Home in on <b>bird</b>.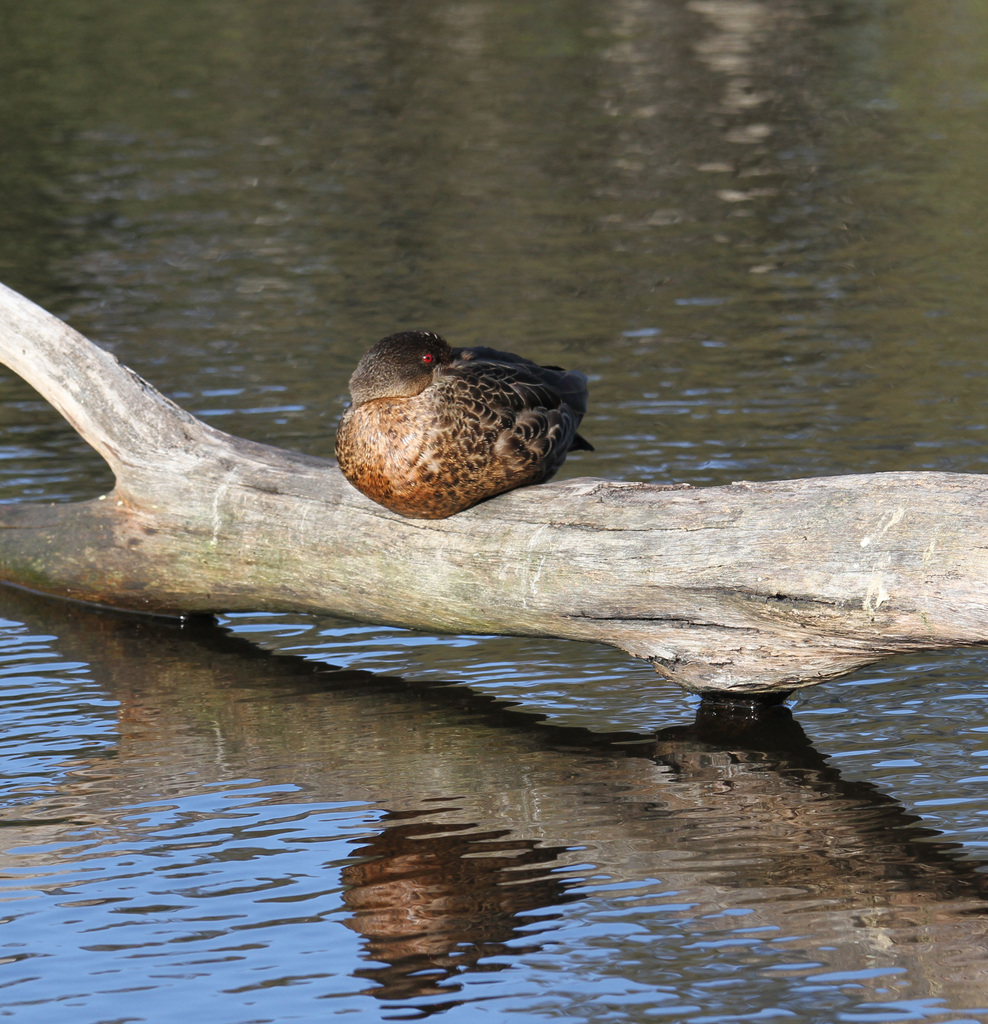
Homed in at bbox(336, 323, 597, 524).
